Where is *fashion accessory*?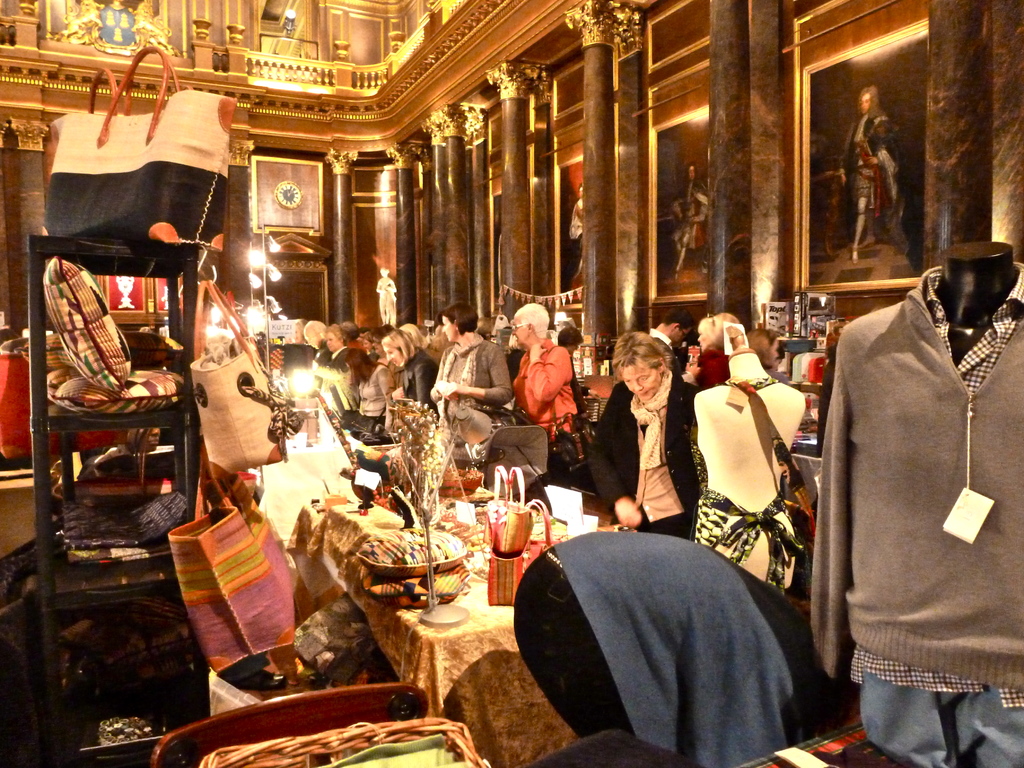
box(35, 249, 133, 397).
